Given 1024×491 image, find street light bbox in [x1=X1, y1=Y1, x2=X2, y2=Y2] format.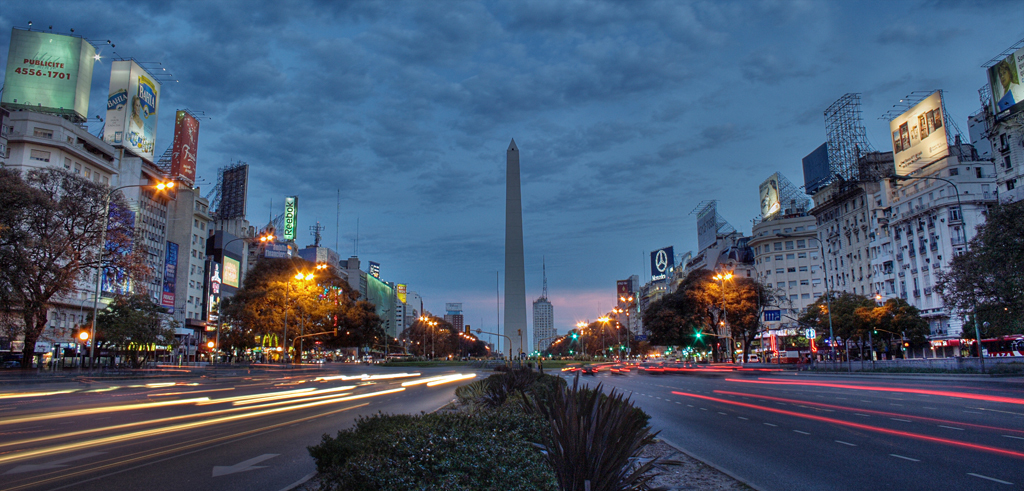
[x1=425, y1=317, x2=437, y2=355].
